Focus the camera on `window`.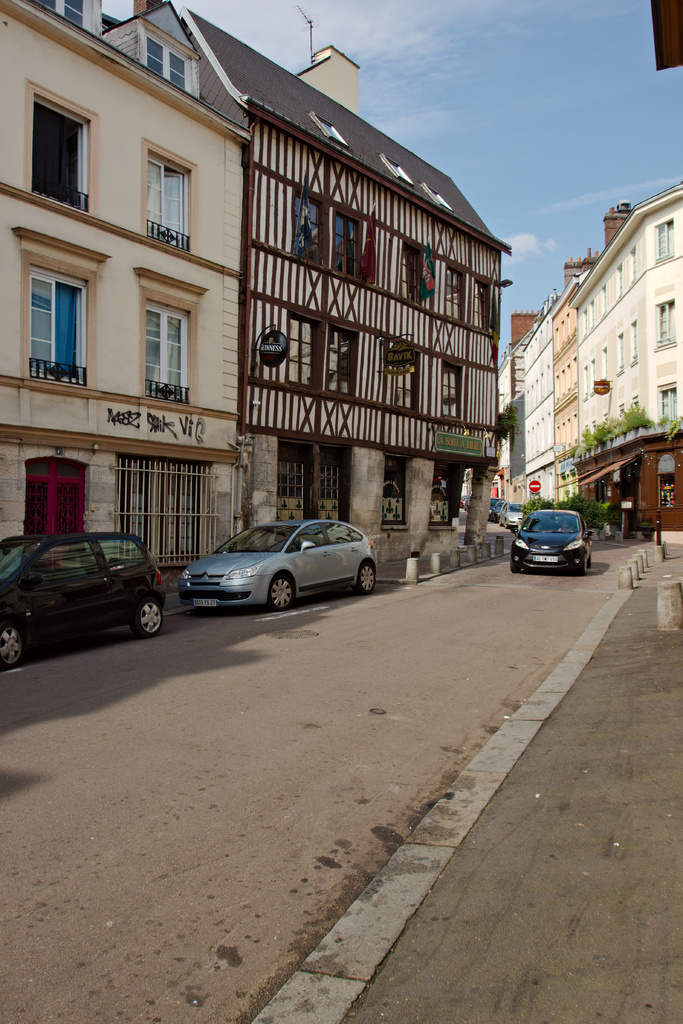
Focus region: bbox=(376, 454, 409, 532).
